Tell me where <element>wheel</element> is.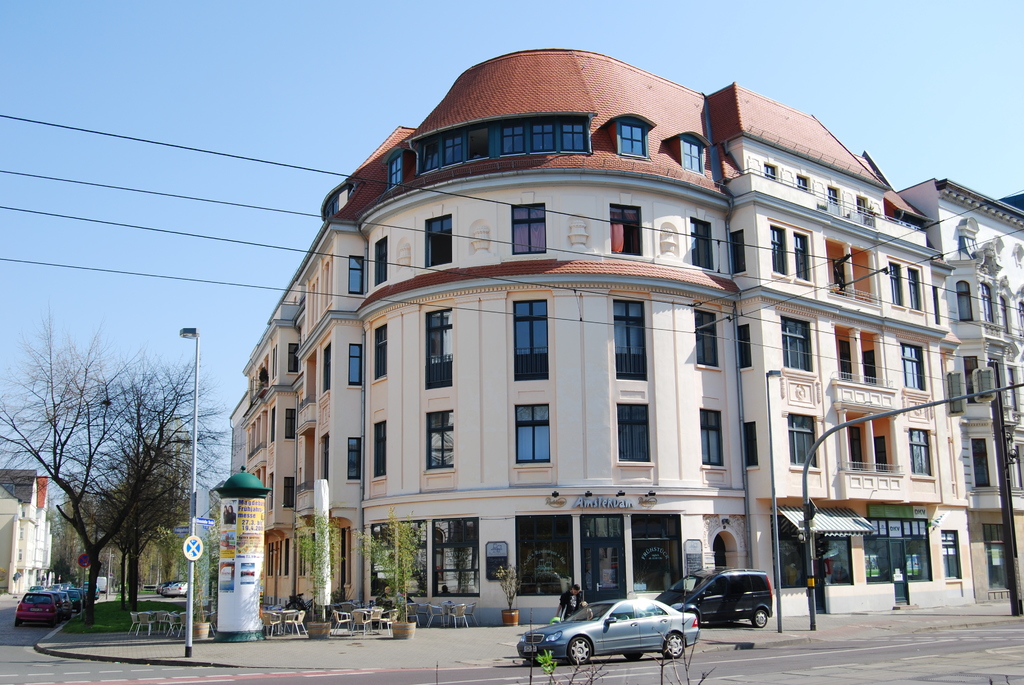
<element>wheel</element> is at (626,652,643,664).
